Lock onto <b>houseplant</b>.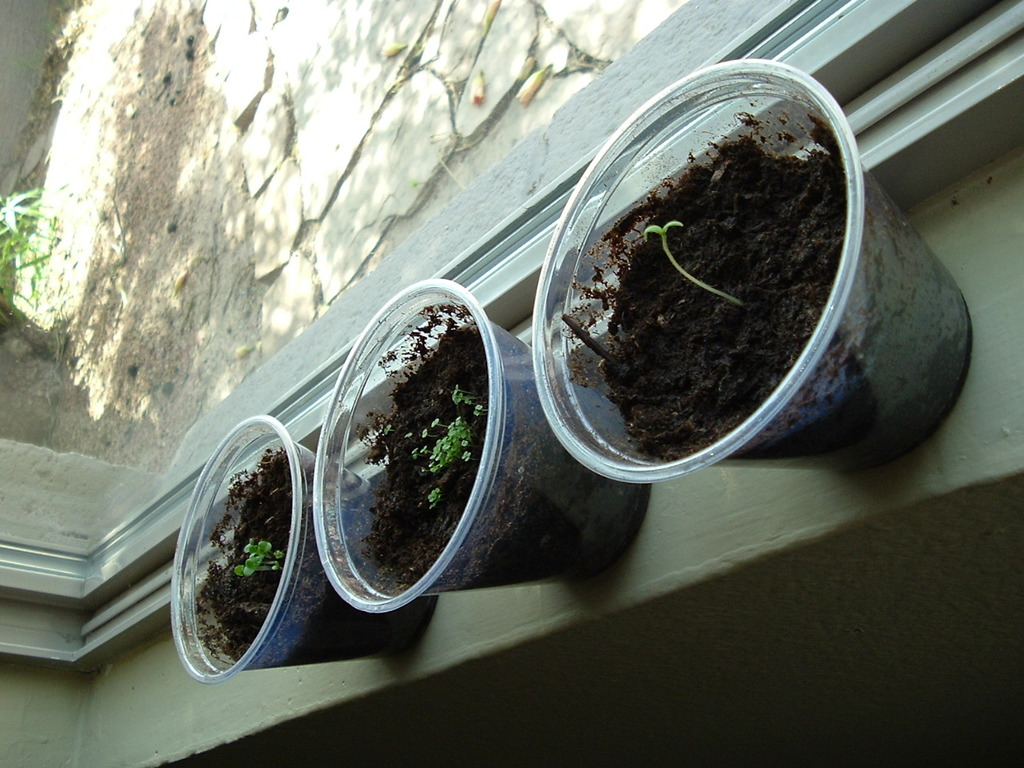
Locked: rect(534, 60, 974, 480).
